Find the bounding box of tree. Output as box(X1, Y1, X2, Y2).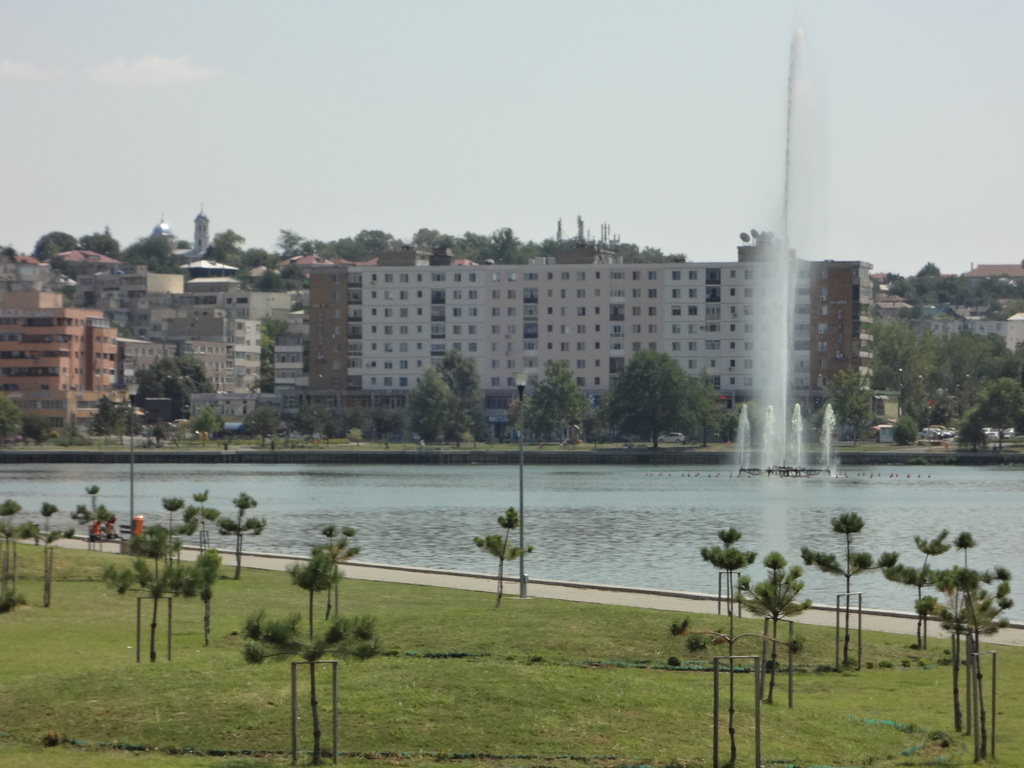
box(216, 488, 269, 573).
